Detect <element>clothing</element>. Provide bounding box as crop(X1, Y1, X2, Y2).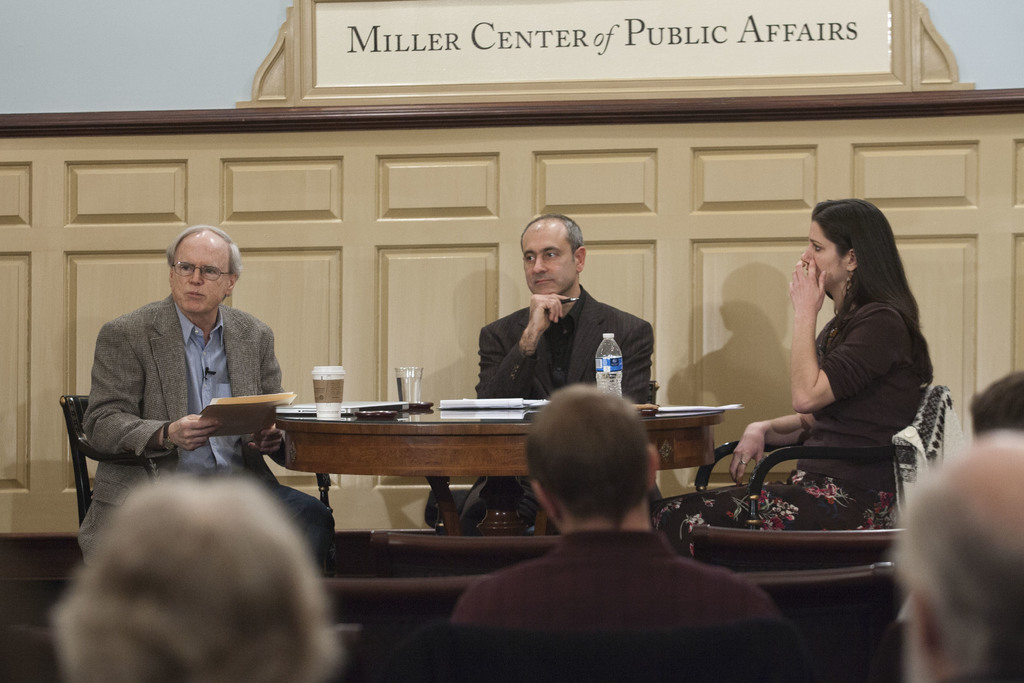
crop(247, 474, 337, 570).
